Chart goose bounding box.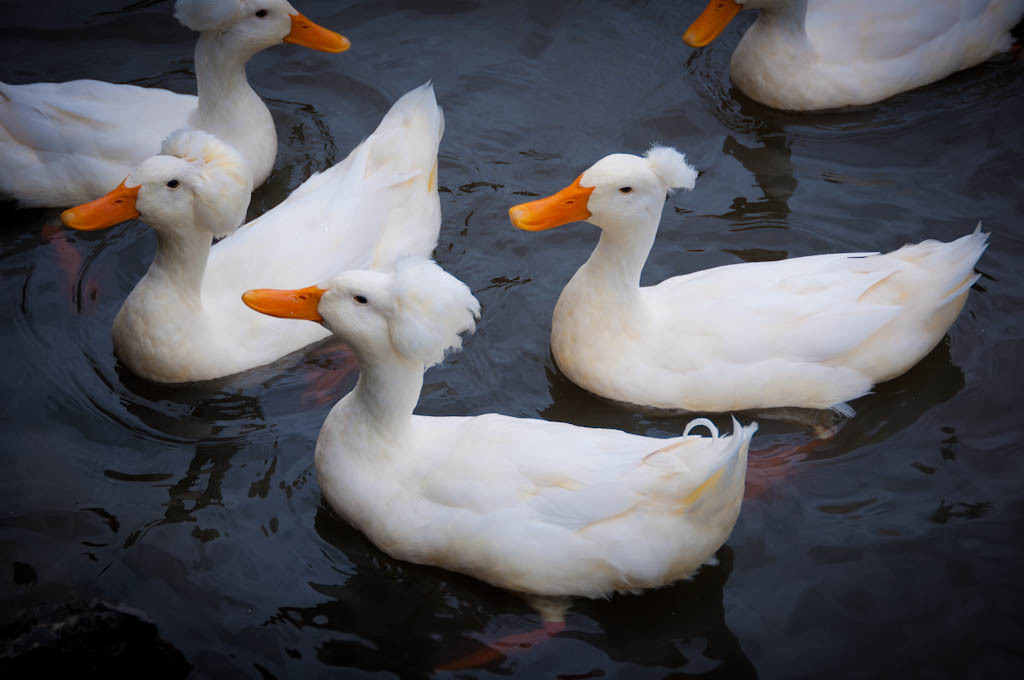
Charted: x1=237, y1=264, x2=759, y2=599.
